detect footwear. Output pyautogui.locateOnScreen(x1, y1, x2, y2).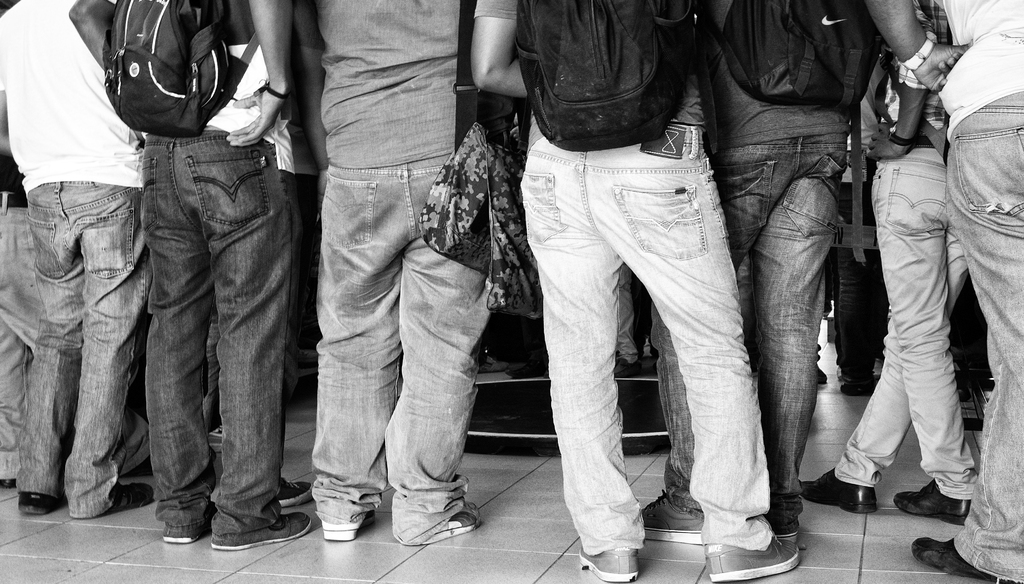
pyautogui.locateOnScreen(15, 492, 63, 512).
